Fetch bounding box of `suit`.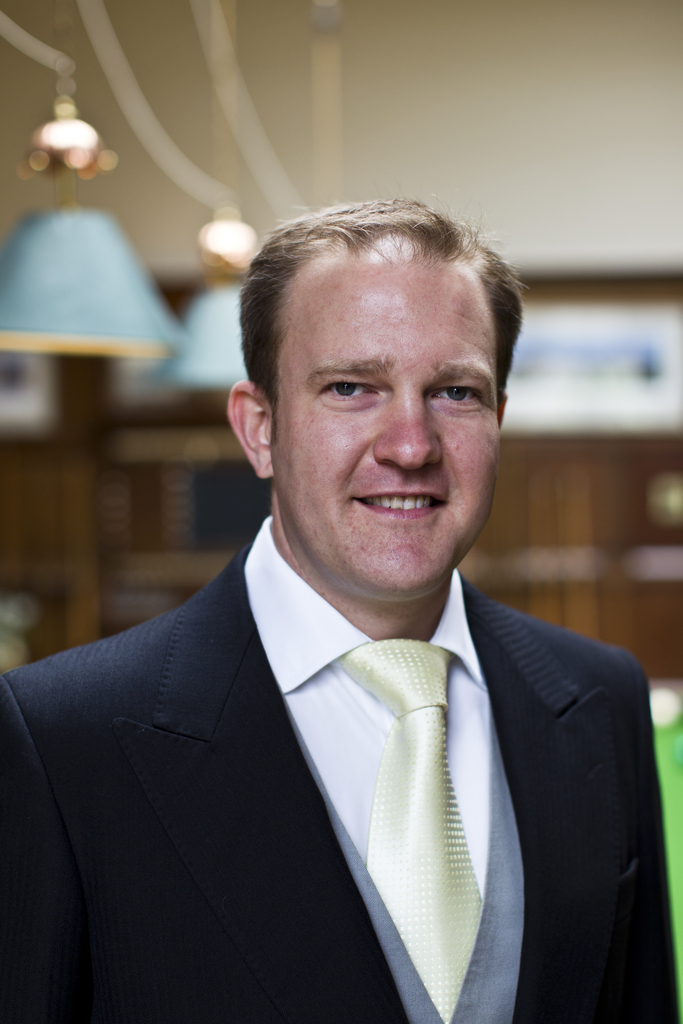
Bbox: {"left": 0, "top": 529, "right": 671, "bottom": 1023}.
